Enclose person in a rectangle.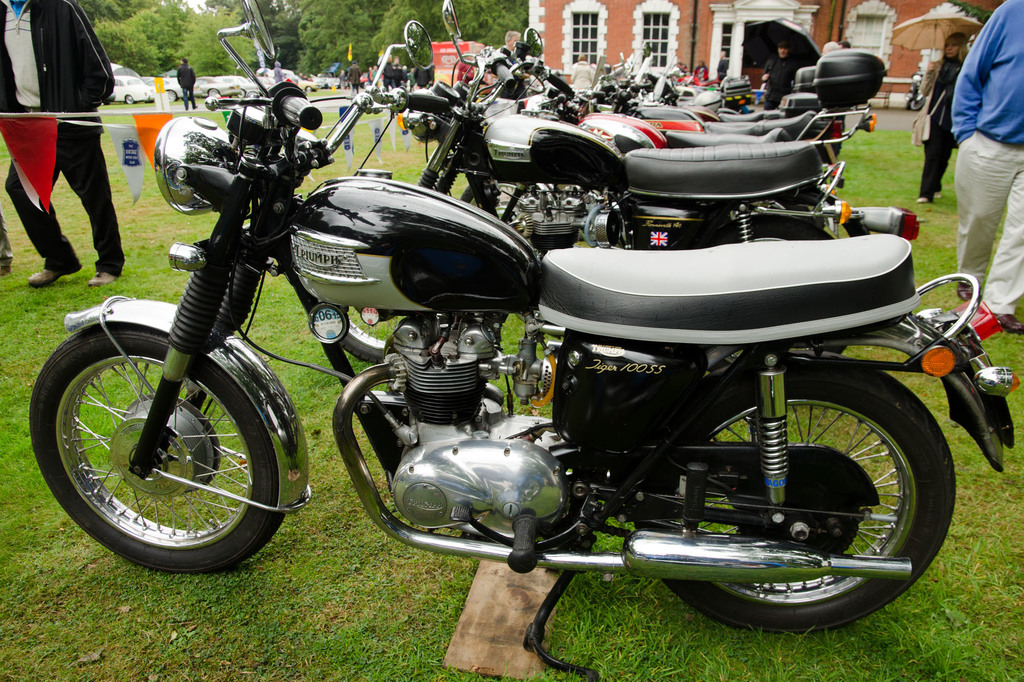
495, 29, 527, 99.
